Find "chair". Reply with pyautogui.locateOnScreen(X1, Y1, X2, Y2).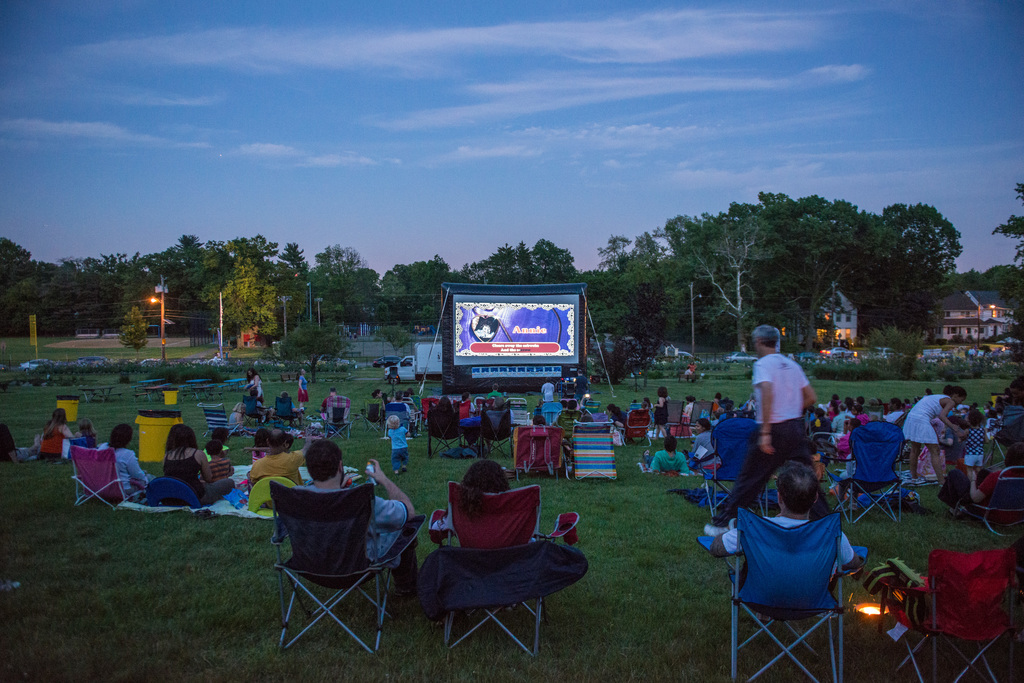
pyautogui.locateOnScreen(675, 394, 712, 436).
